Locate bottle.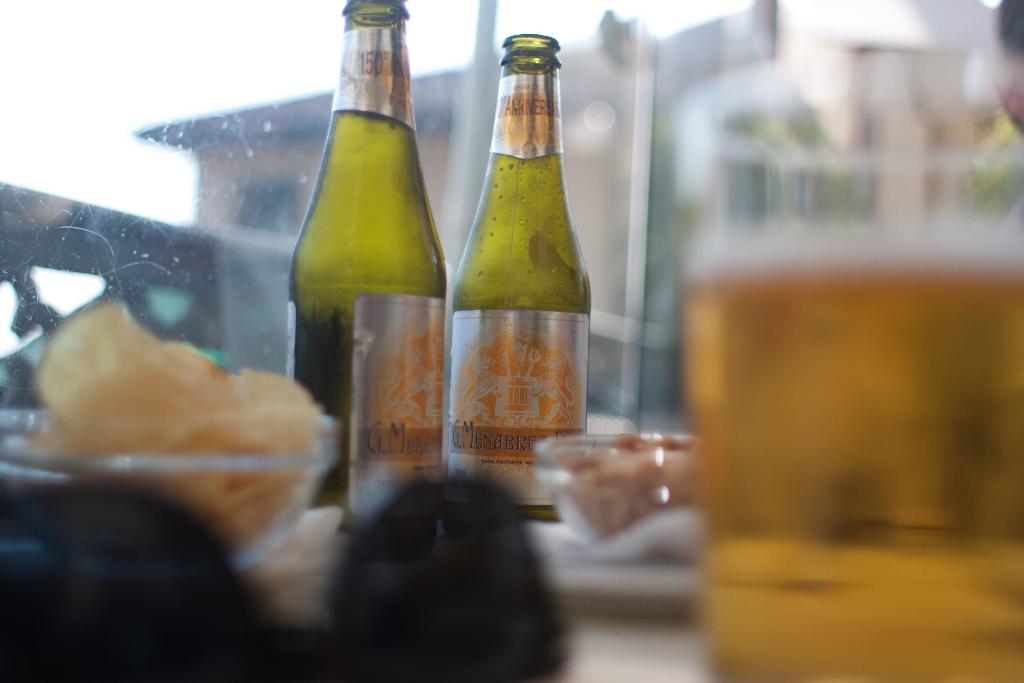
Bounding box: locate(283, 0, 451, 532).
